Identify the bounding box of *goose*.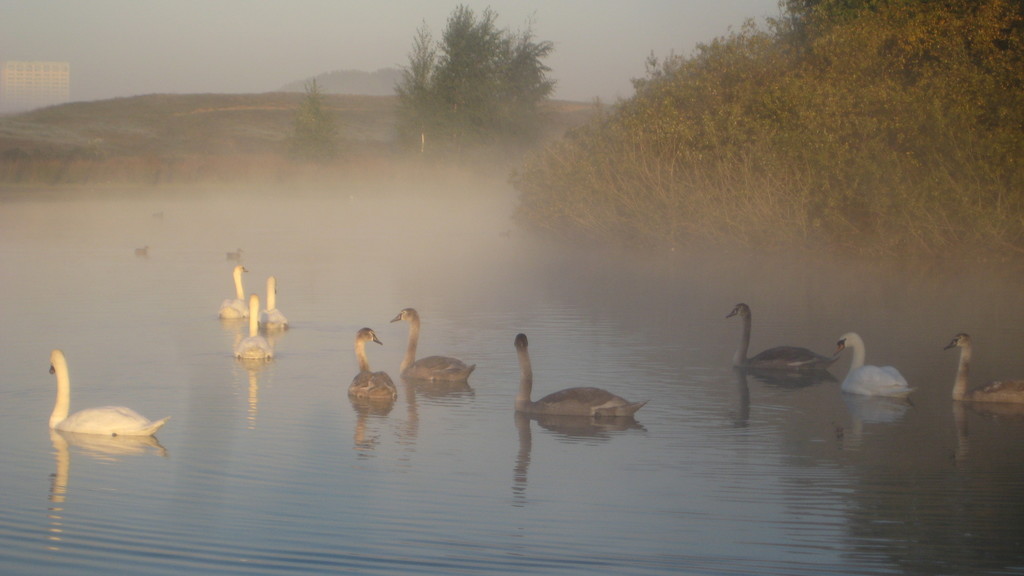
[230, 291, 273, 357].
